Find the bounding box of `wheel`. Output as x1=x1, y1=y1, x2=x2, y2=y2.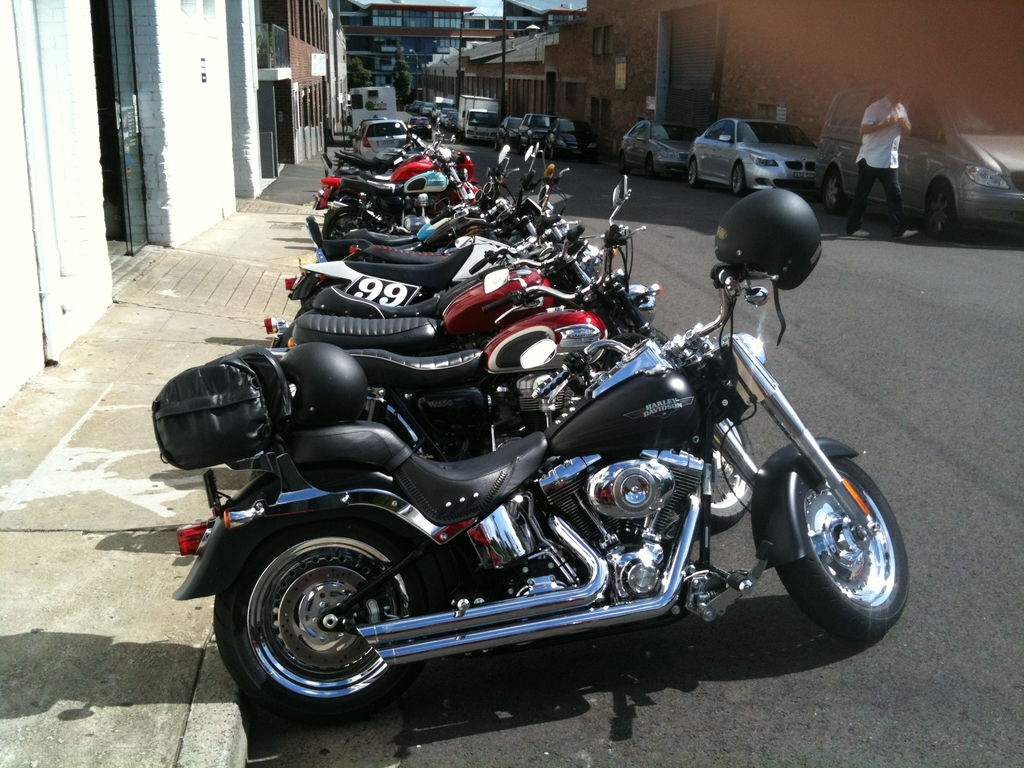
x1=775, y1=455, x2=914, y2=651.
